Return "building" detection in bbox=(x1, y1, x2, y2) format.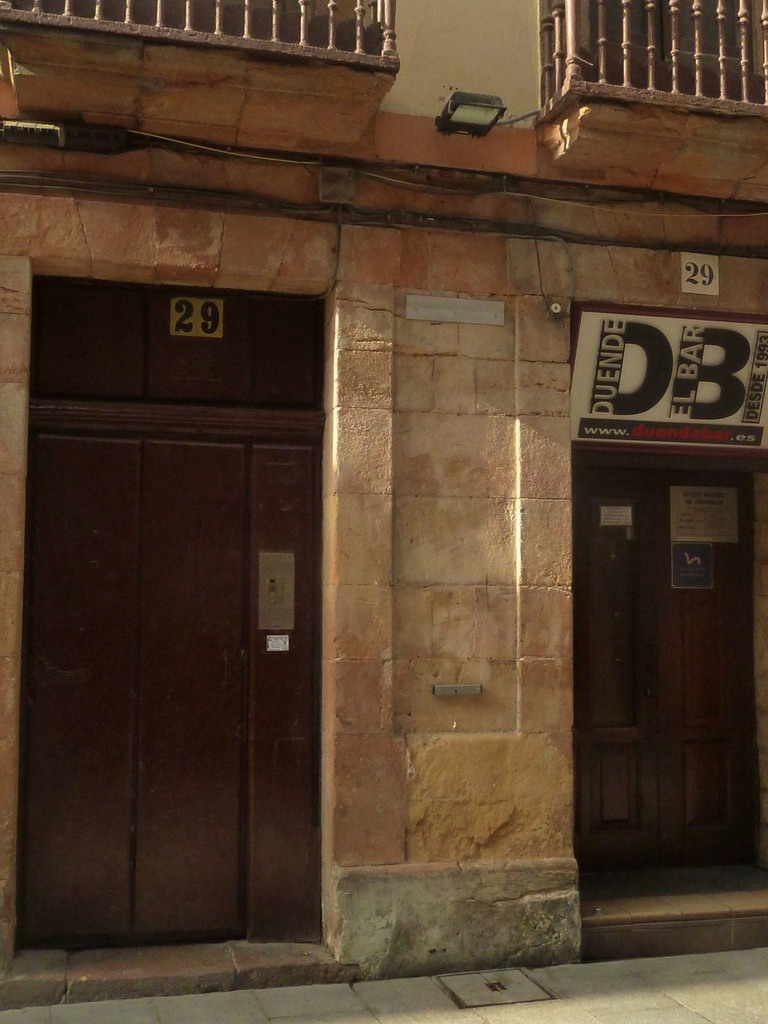
bbox=(0, 0, 767, 1012).
